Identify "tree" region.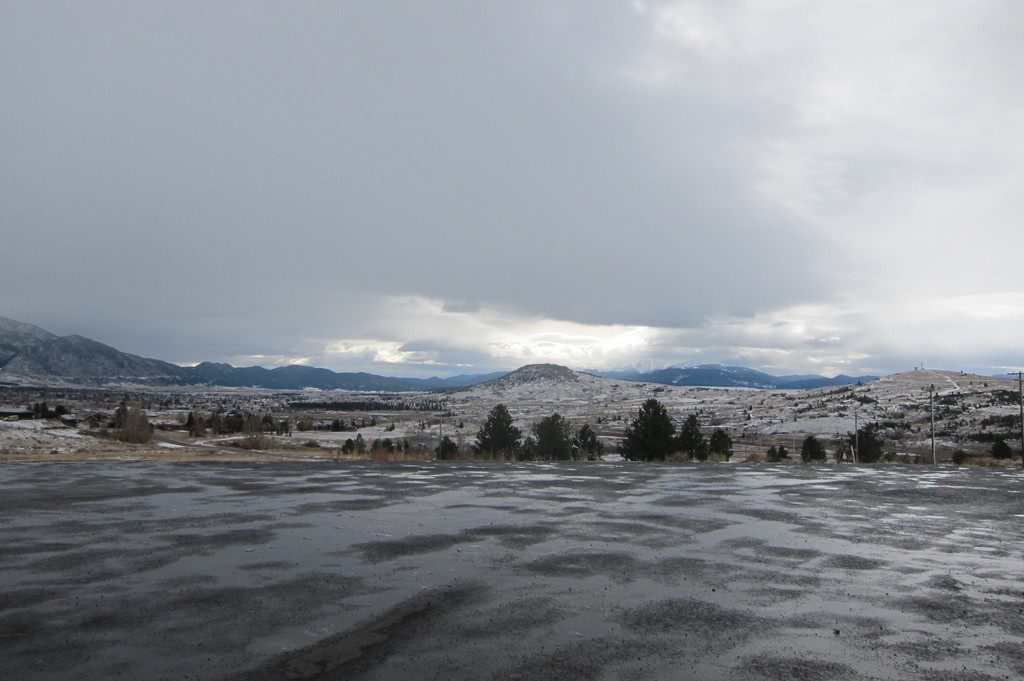
Region: left=341, top=436, right=356, bottom=454.
